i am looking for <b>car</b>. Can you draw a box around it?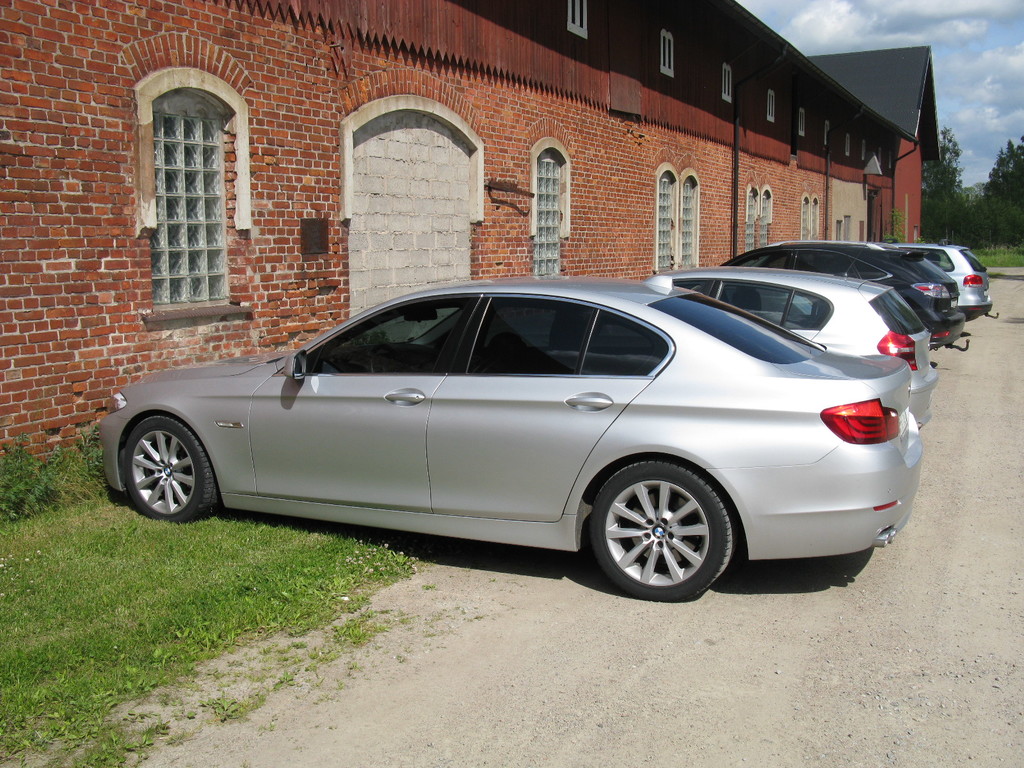
Sure, the bounding box is 99 275 924 602.
